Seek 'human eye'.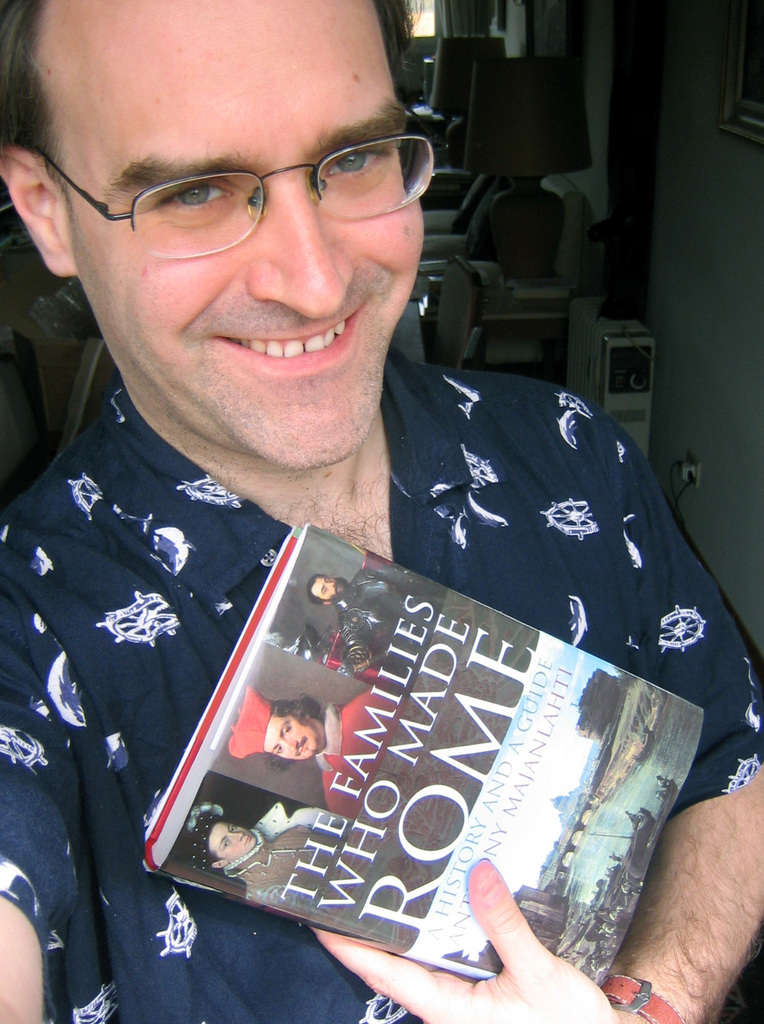
detection(277, 722, 296, 736).
